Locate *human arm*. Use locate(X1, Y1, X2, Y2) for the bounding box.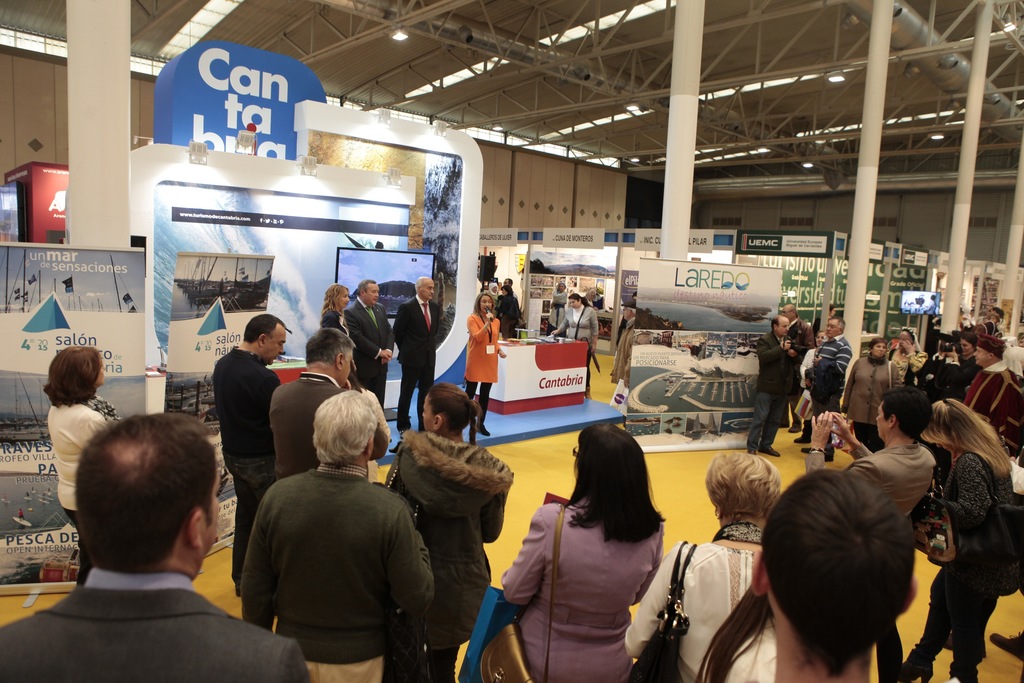
locate(495, 340, 508, 360).
